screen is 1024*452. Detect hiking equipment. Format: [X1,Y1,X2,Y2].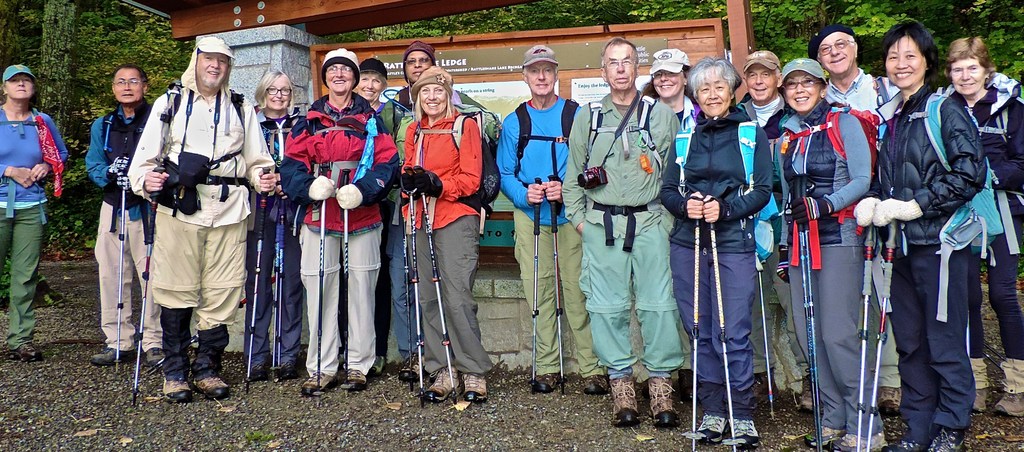
[776,246,791,283].
